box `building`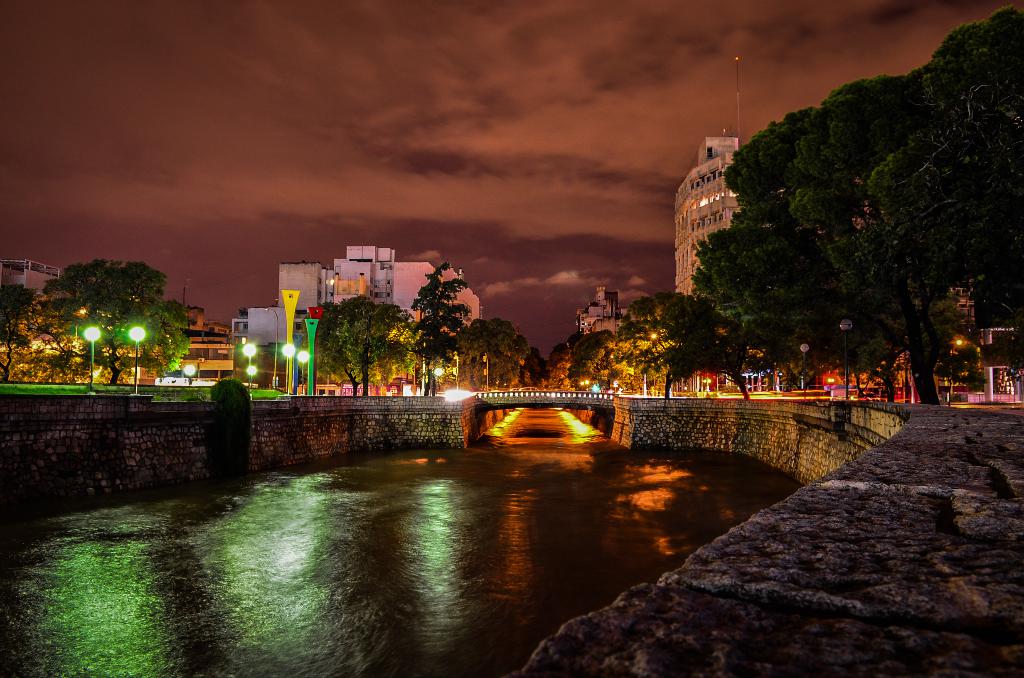
578:282:628:344
